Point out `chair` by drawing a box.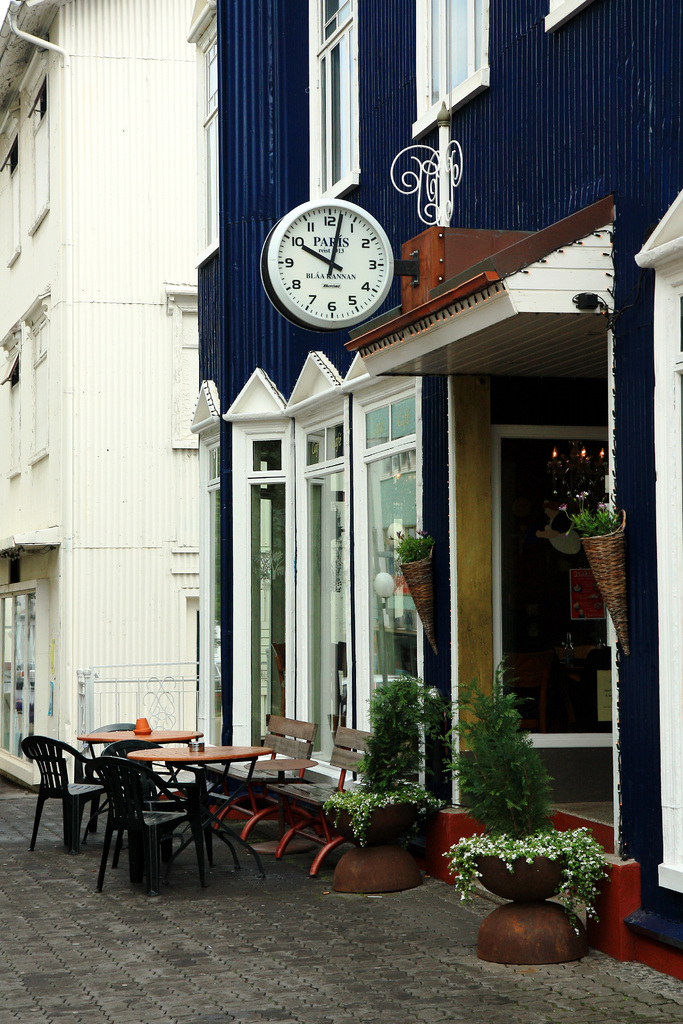
(92,756,204,901).
